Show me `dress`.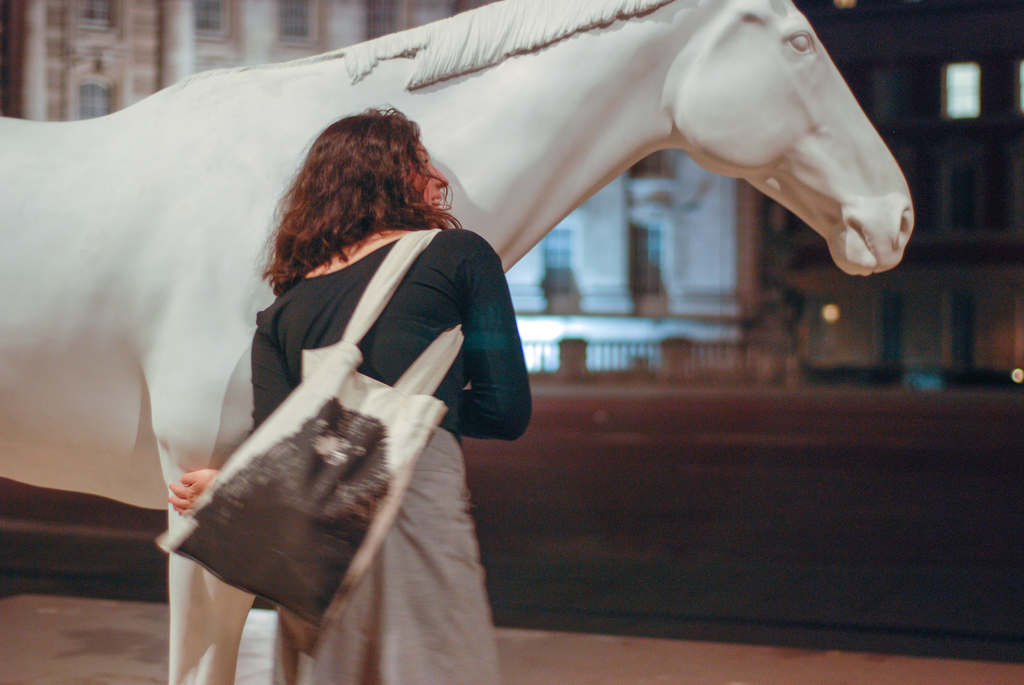
`dress` is here: bbox=[159, 215, 492, 643].
